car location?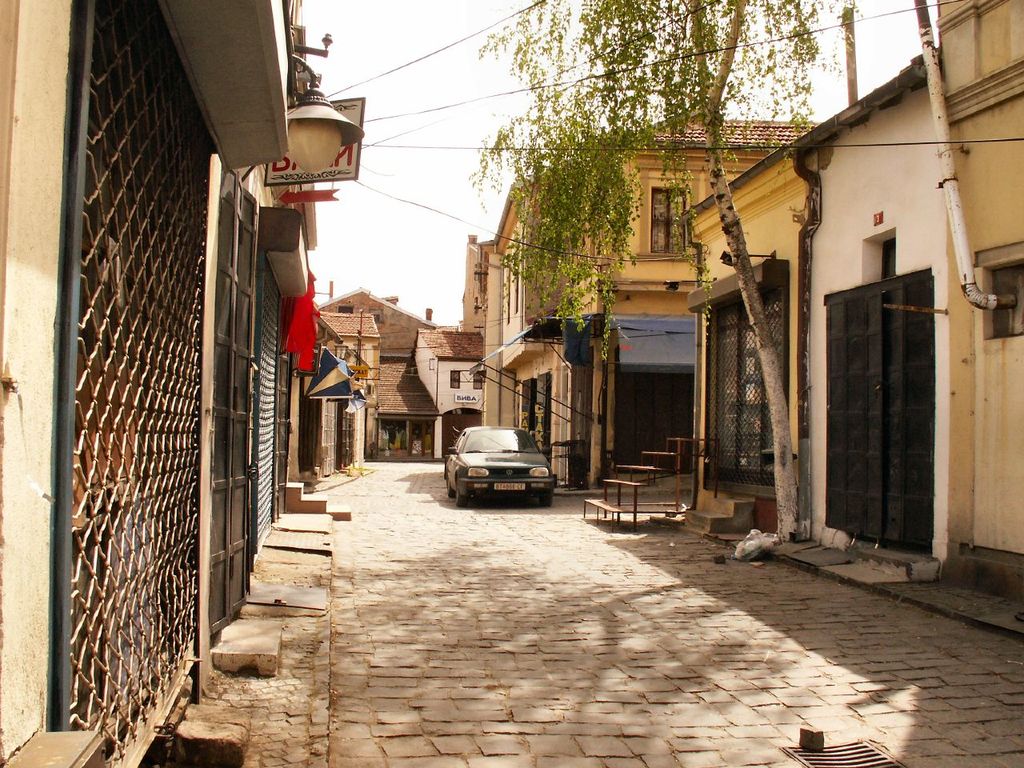
locate(438, 422, 558, 514)
